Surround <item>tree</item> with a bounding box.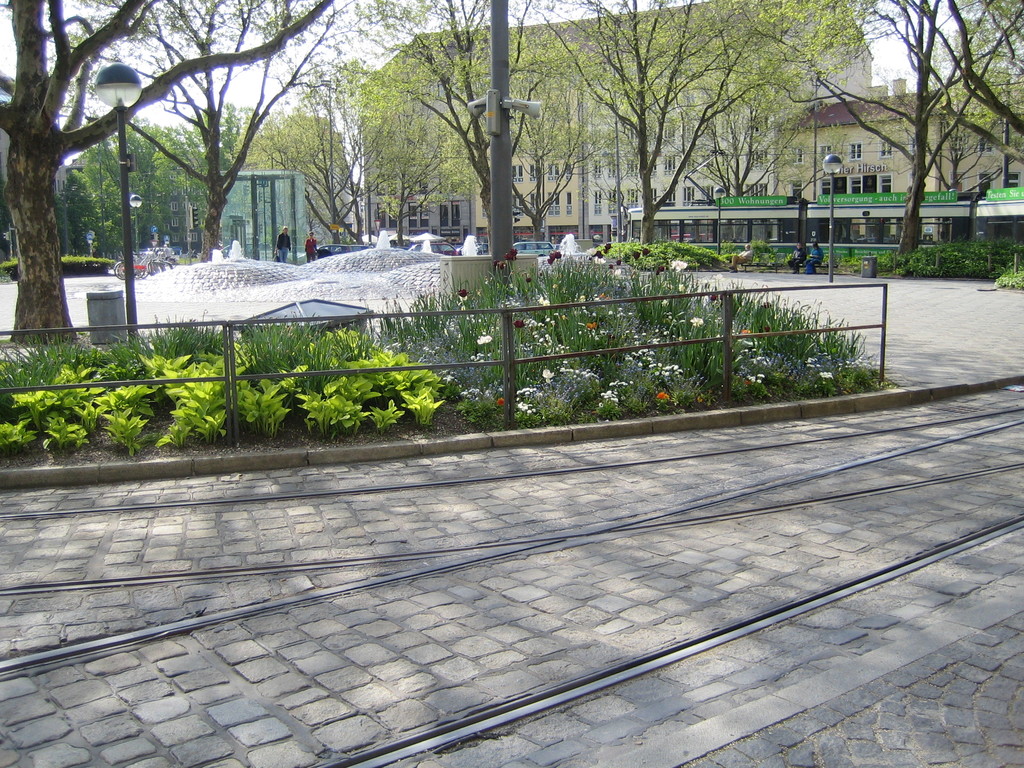
locate(0, 0, 348, 355).
